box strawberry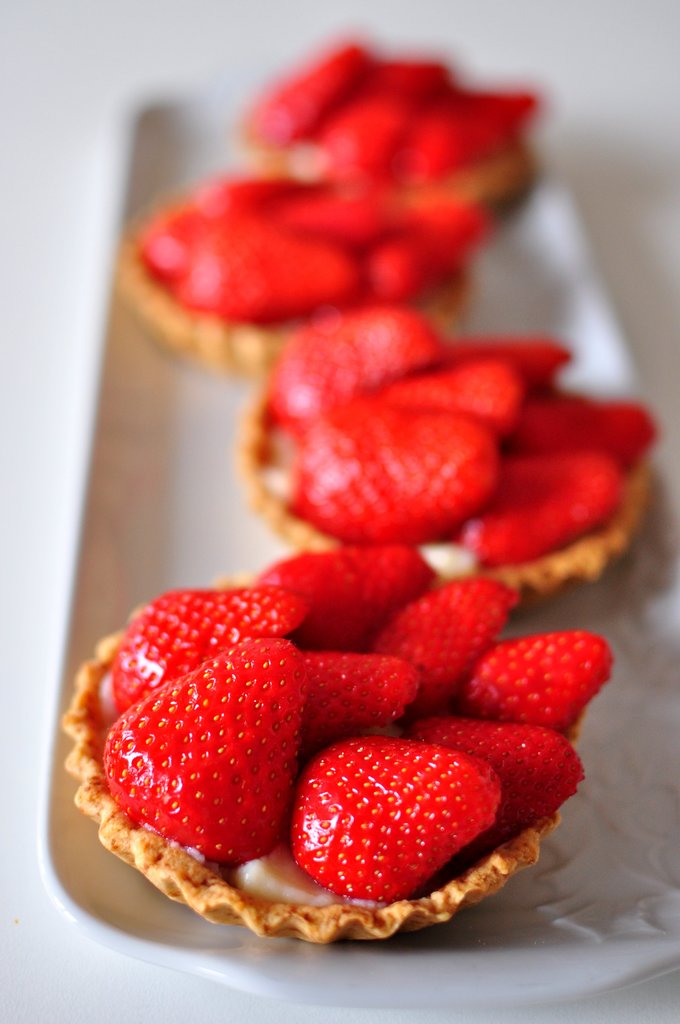
[264,292,435,424]
